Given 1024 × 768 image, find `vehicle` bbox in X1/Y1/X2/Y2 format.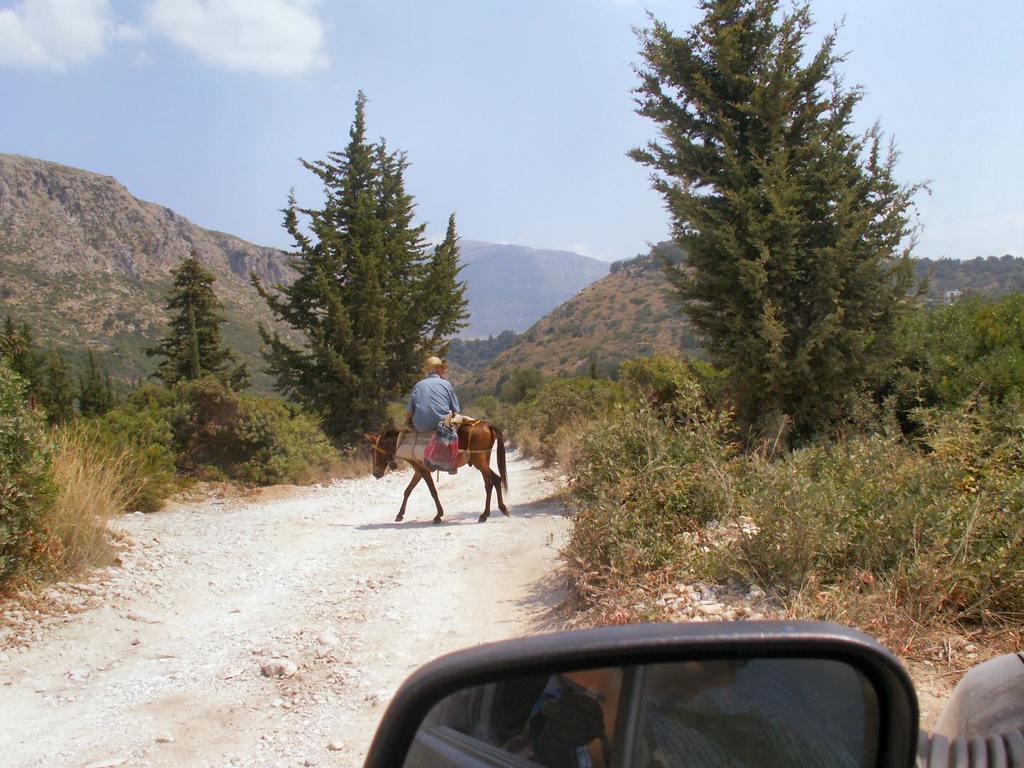
351/635/936/767.
